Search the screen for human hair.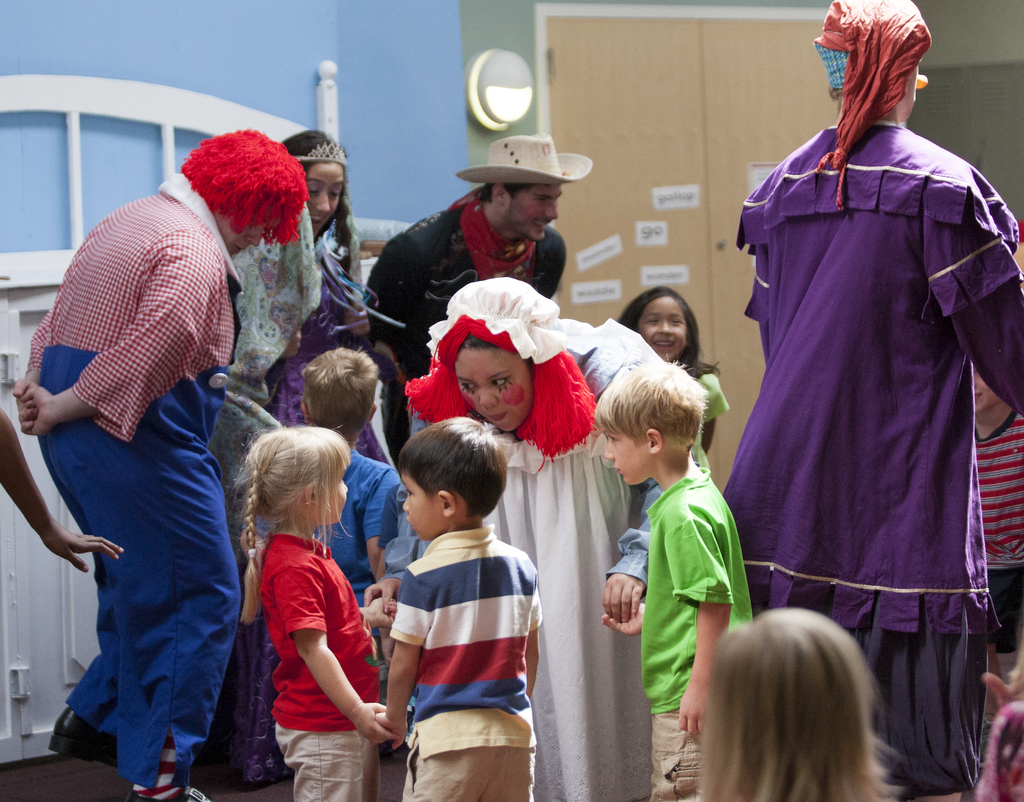
Found at 620, 281, 701, 376.
